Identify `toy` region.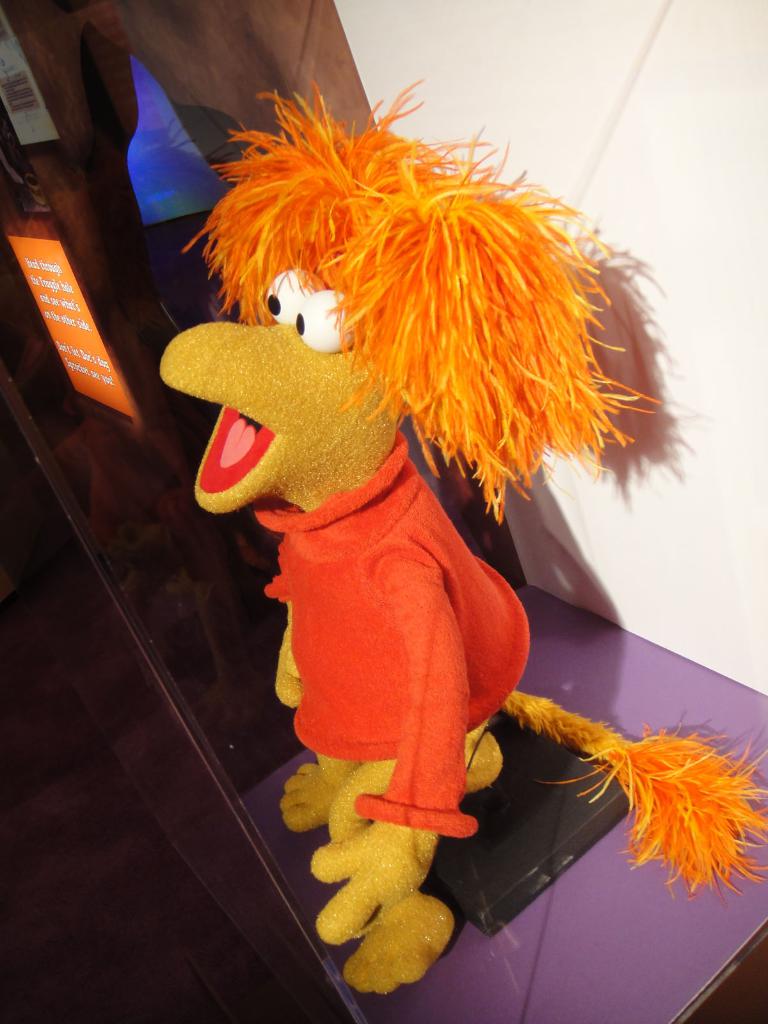
Region: 145 67 767 1012.
